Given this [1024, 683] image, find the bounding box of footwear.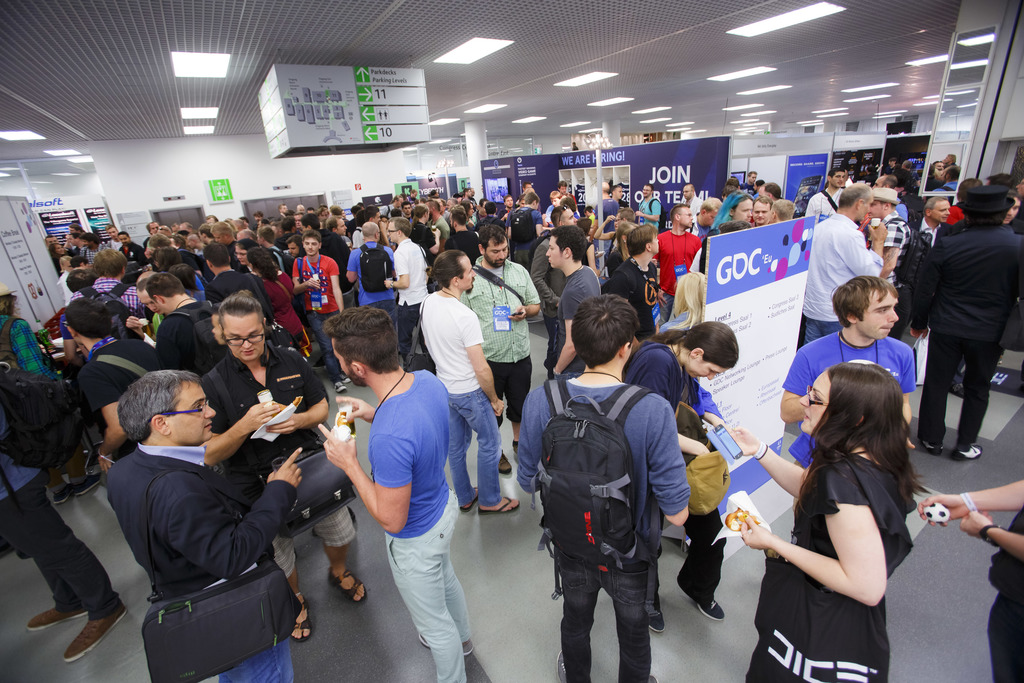
63 607 124 661.
